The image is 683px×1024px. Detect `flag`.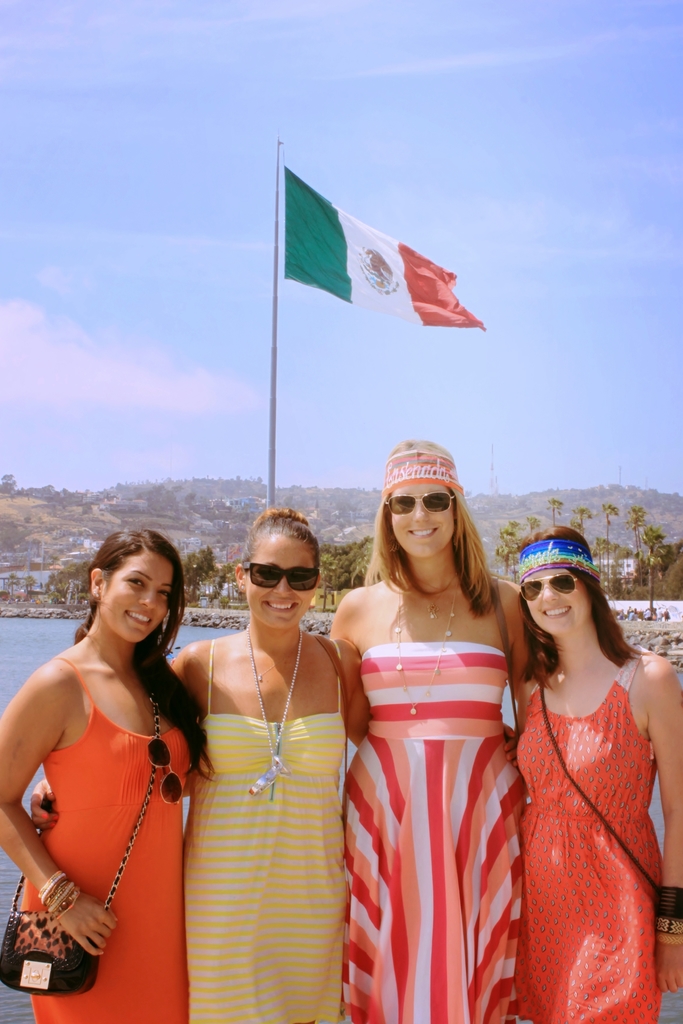
Detection: {"x1": 271, "y1": 143, "x2": 489, "y2": 343}.
